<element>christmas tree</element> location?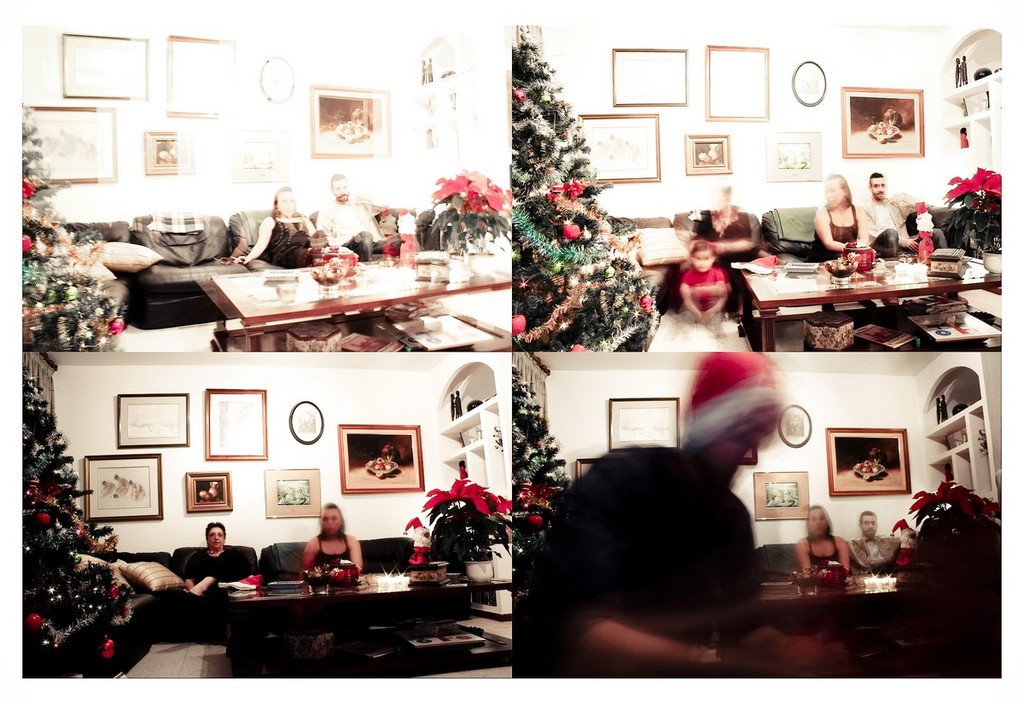
x1=514 y1=29 x2=657 y2=357
